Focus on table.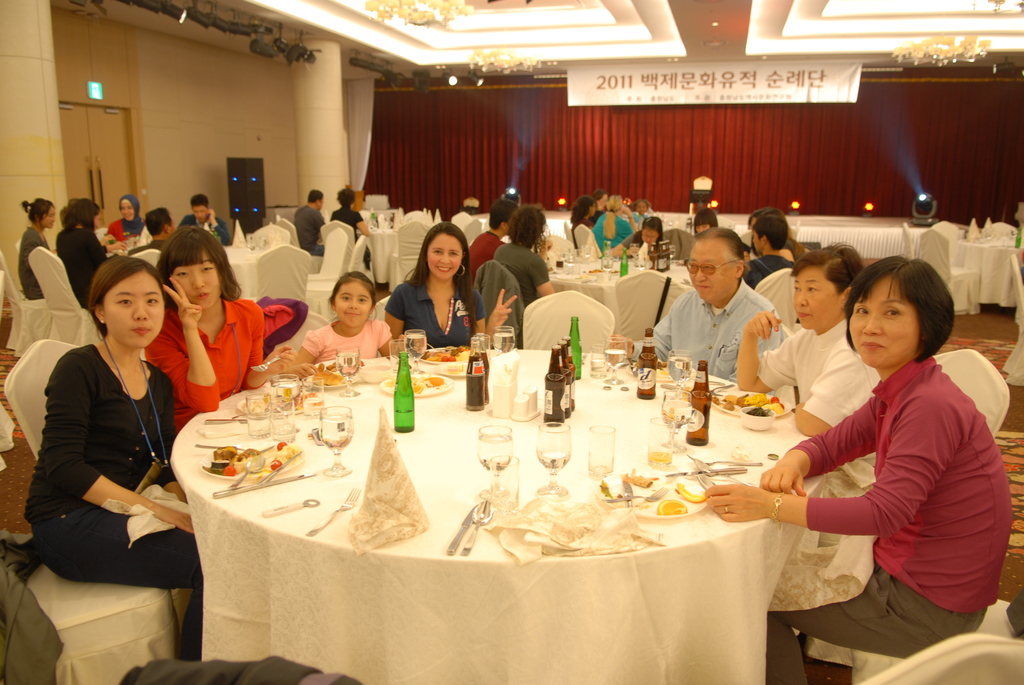
Focused at [left=960, top=230, right=1014, bottom=308].
